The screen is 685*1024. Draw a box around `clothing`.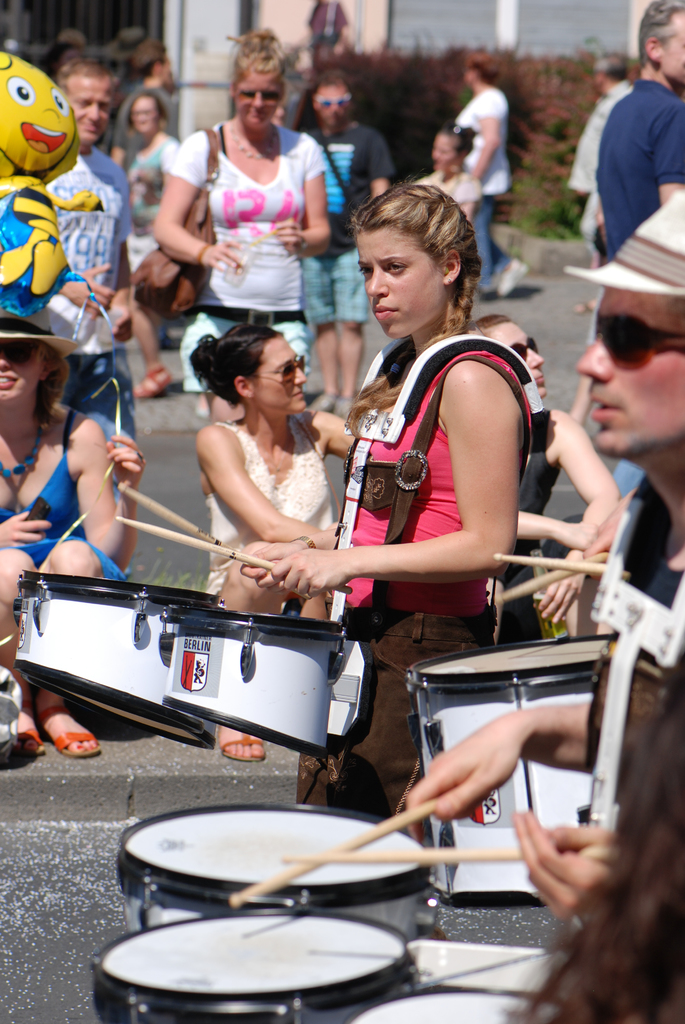
<region>451, 89, 512, 200</region>.
